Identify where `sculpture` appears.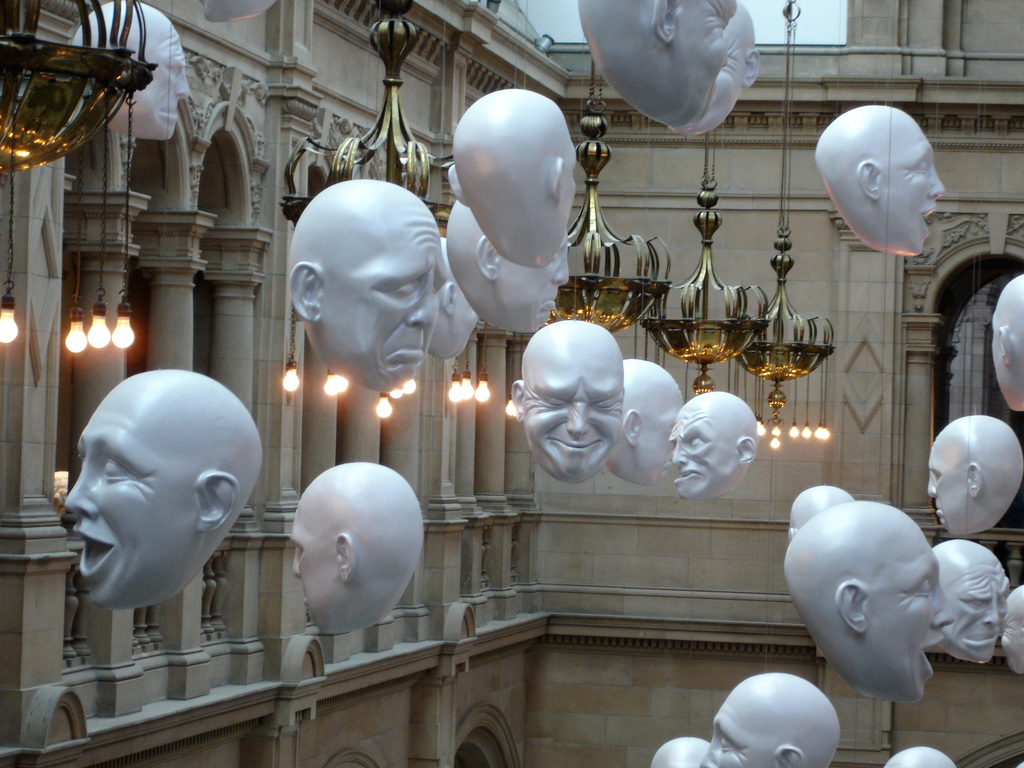
Appears at (left=439, top=88, right=580, bottom=269).
